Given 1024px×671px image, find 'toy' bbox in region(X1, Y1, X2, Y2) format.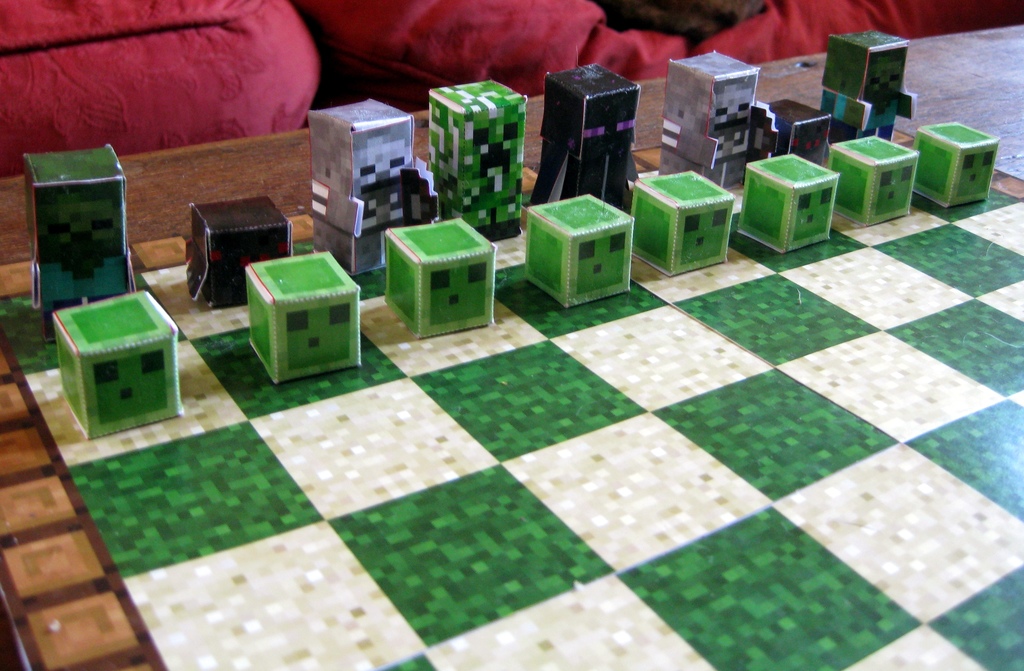
region(26, 155, 141, 331).
